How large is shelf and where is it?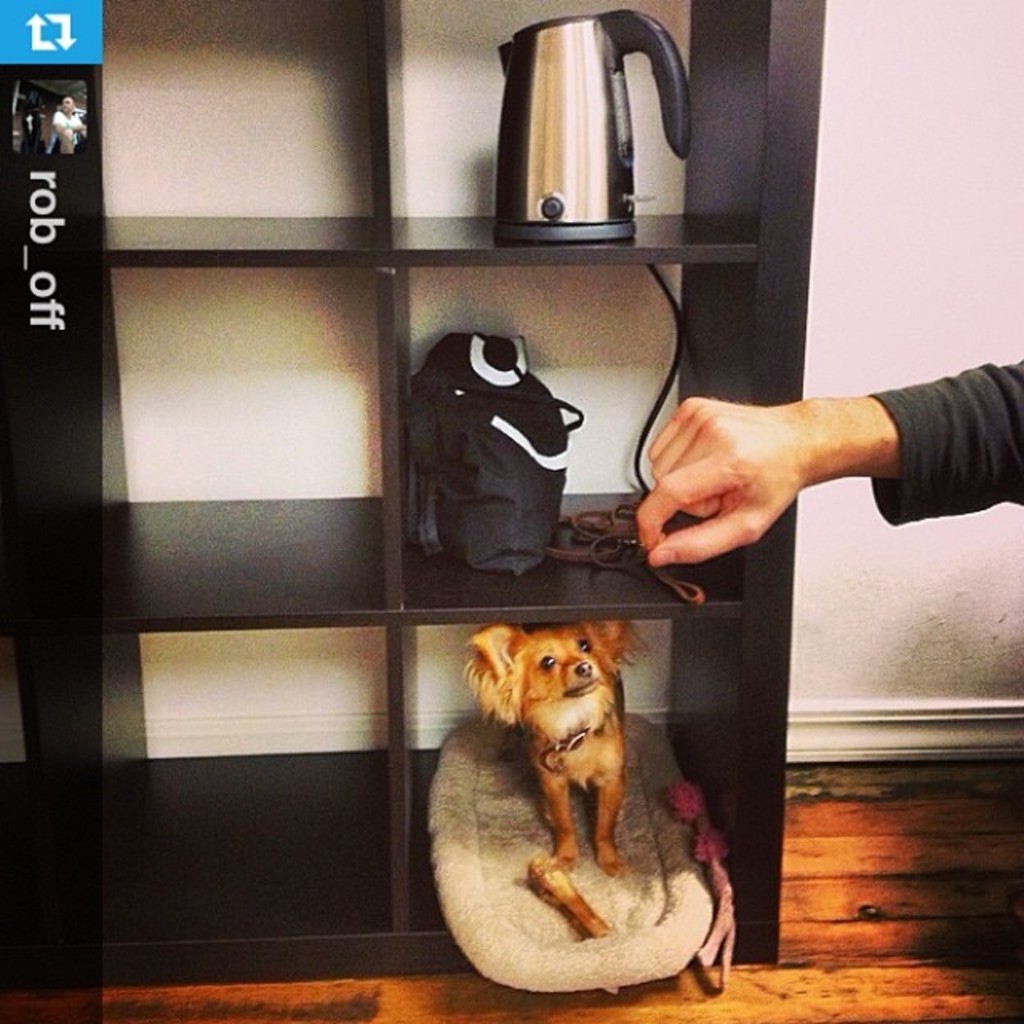
Bounding box: (x1=96, y1=0, x2=378, y2=250).
